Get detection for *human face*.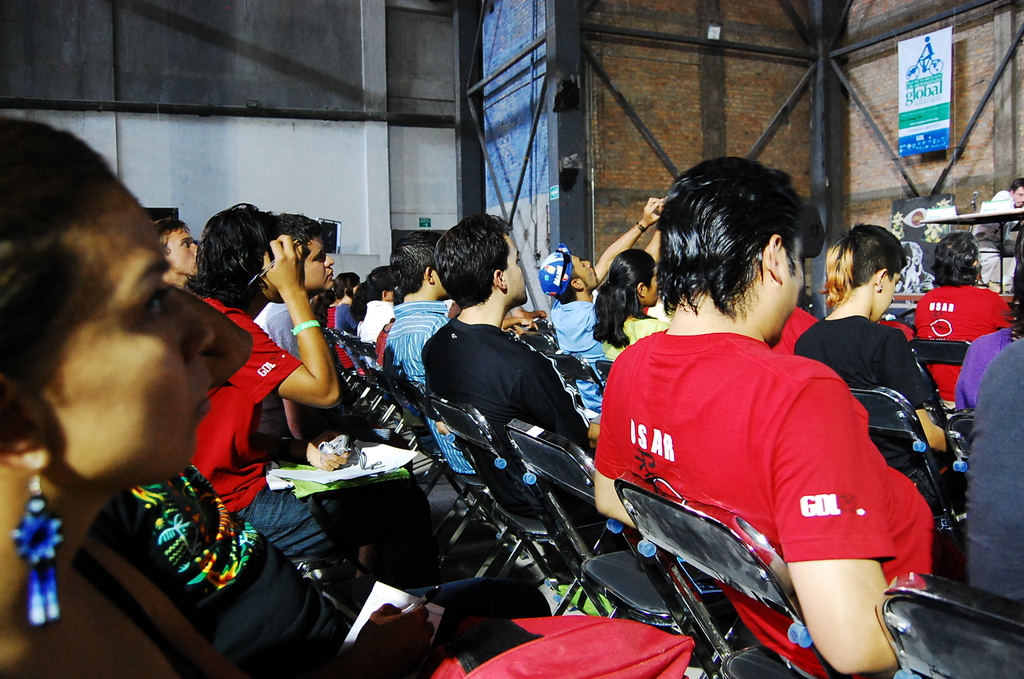
Detection: <bbox>14, 163, 214, 488</bbox>.
